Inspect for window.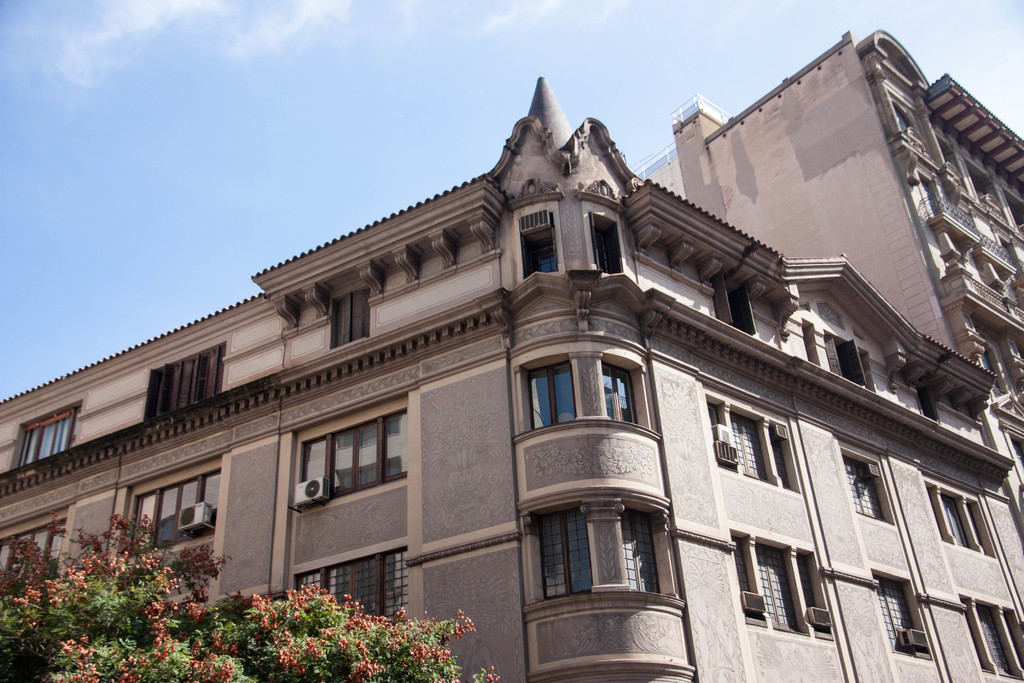
Inspection: box(960, 593, 1023, 671).
